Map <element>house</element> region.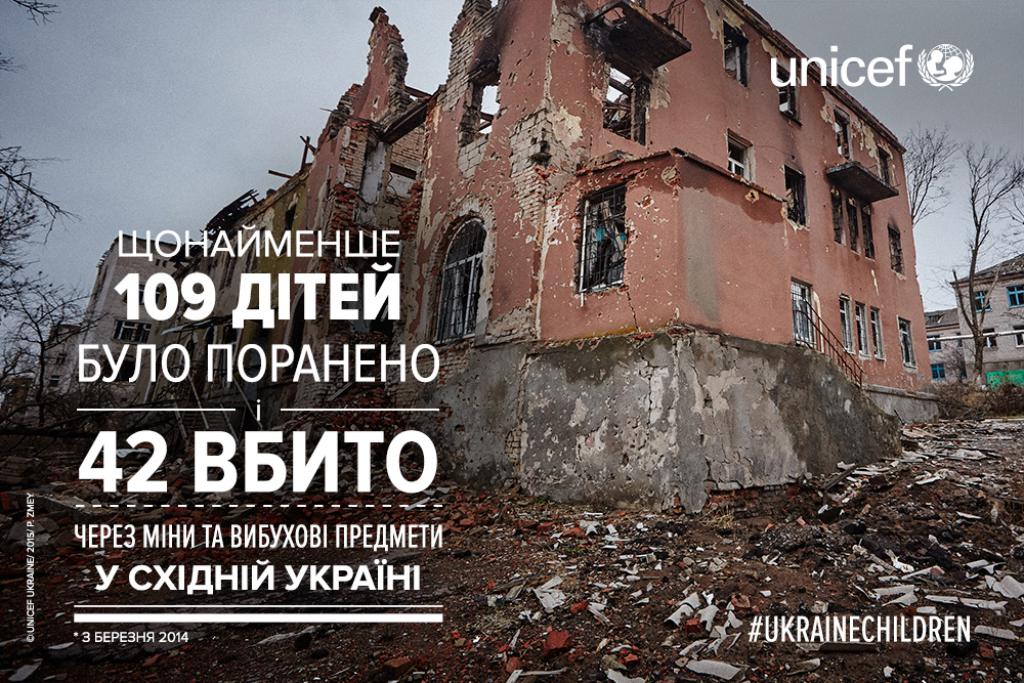
Mapped to detection(926, 248, 1023, 384).
